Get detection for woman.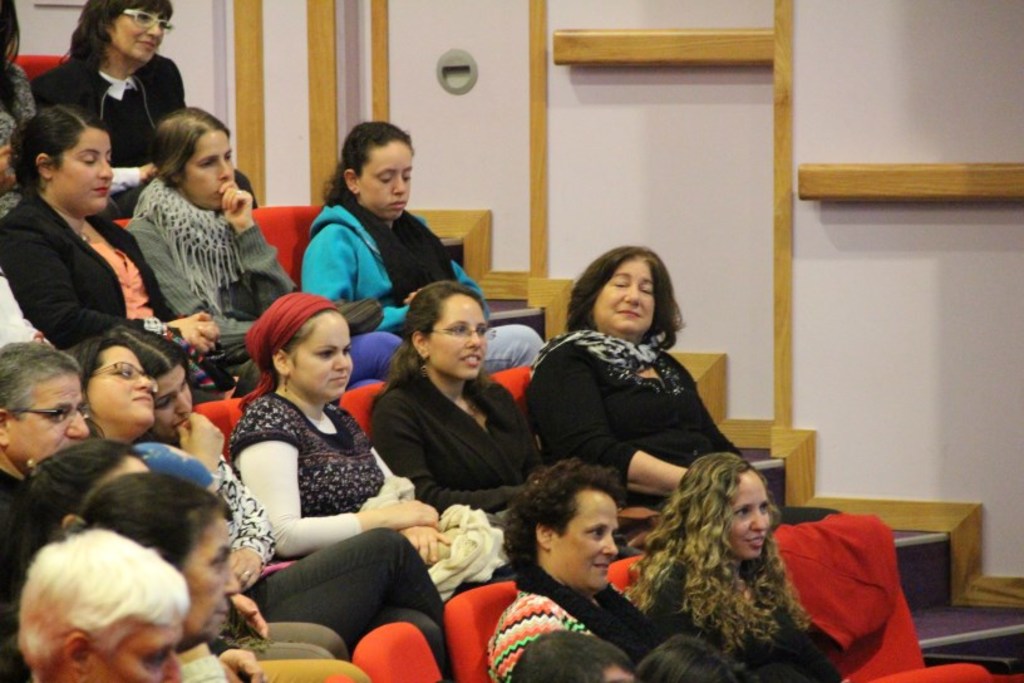
Detection: (left=90, top=342, right=211, bottom=486).
